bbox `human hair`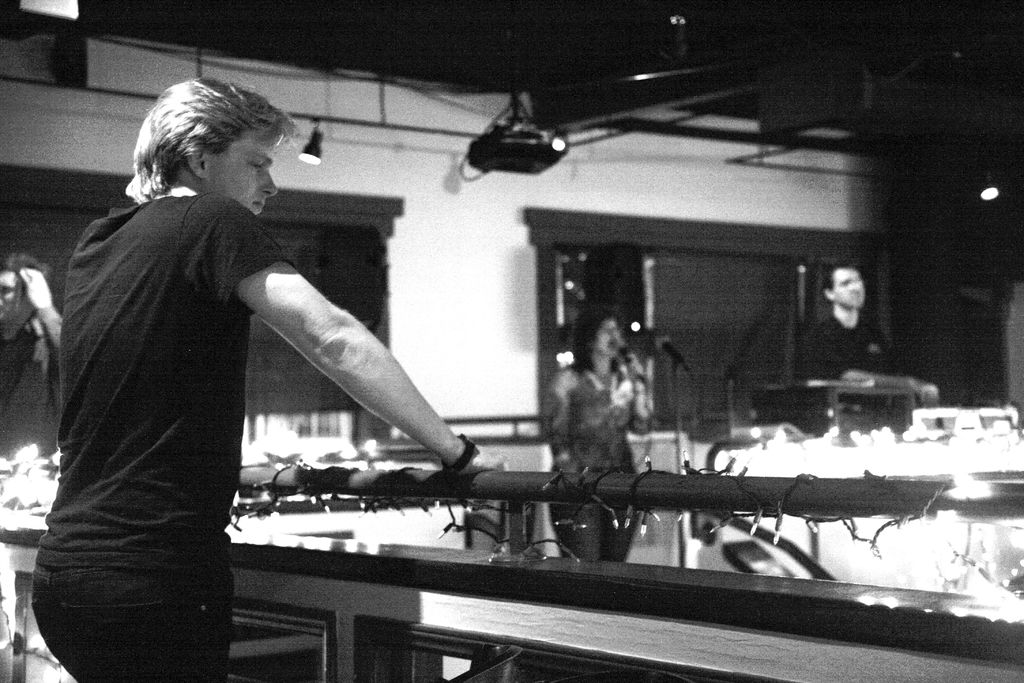
{"x1": 568, "y1": 303, "x2": 626, "y2": 375}
